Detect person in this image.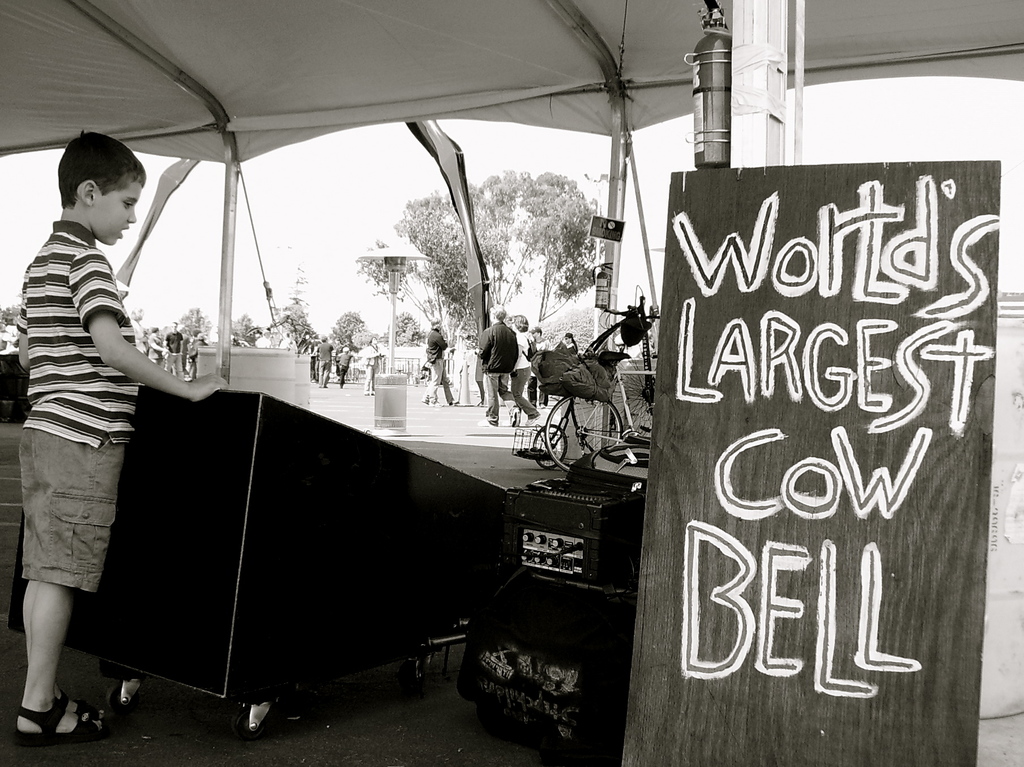
Detection: <bbox>560, 328, 579, 356</bbox>.
